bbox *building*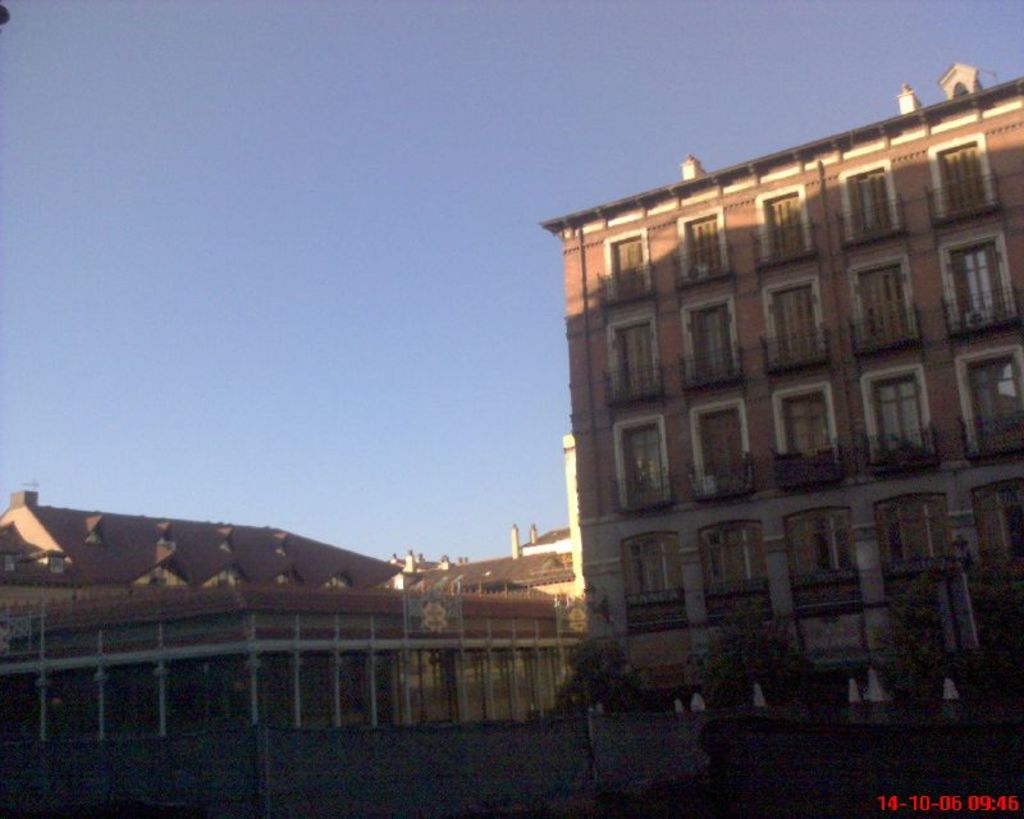
<box>536,59,1023,710</box>
